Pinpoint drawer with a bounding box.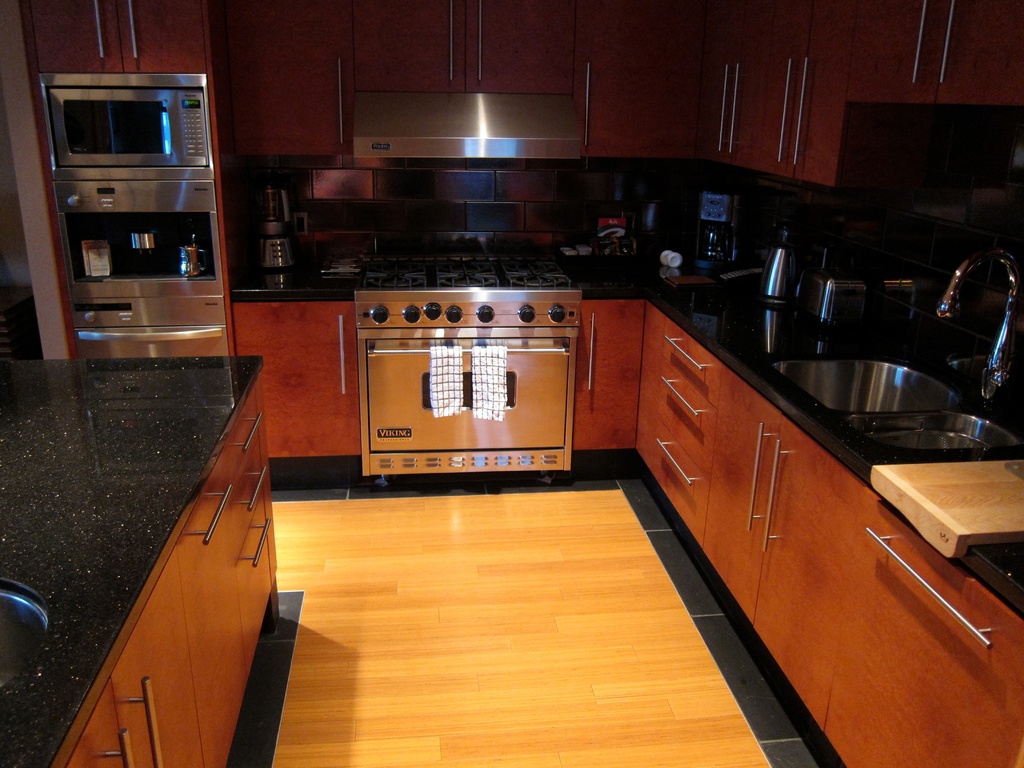
x1=654, y1=321, x2=718, y2=399.
